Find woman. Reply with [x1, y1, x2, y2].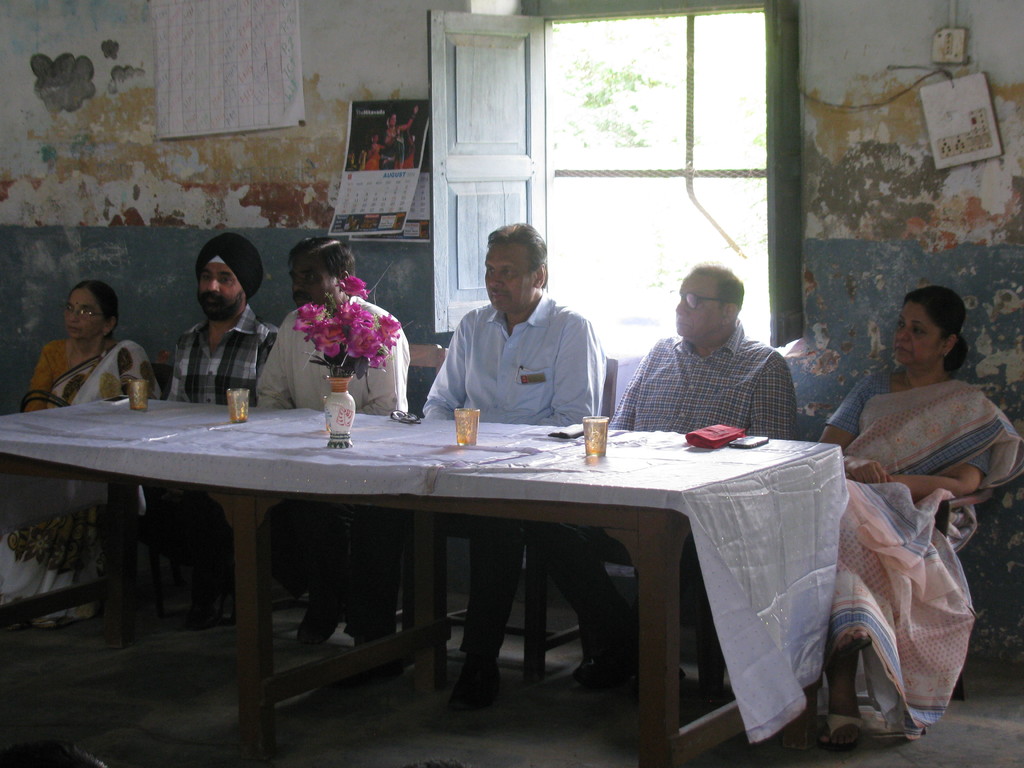
[808, 276, 1011, 731].
